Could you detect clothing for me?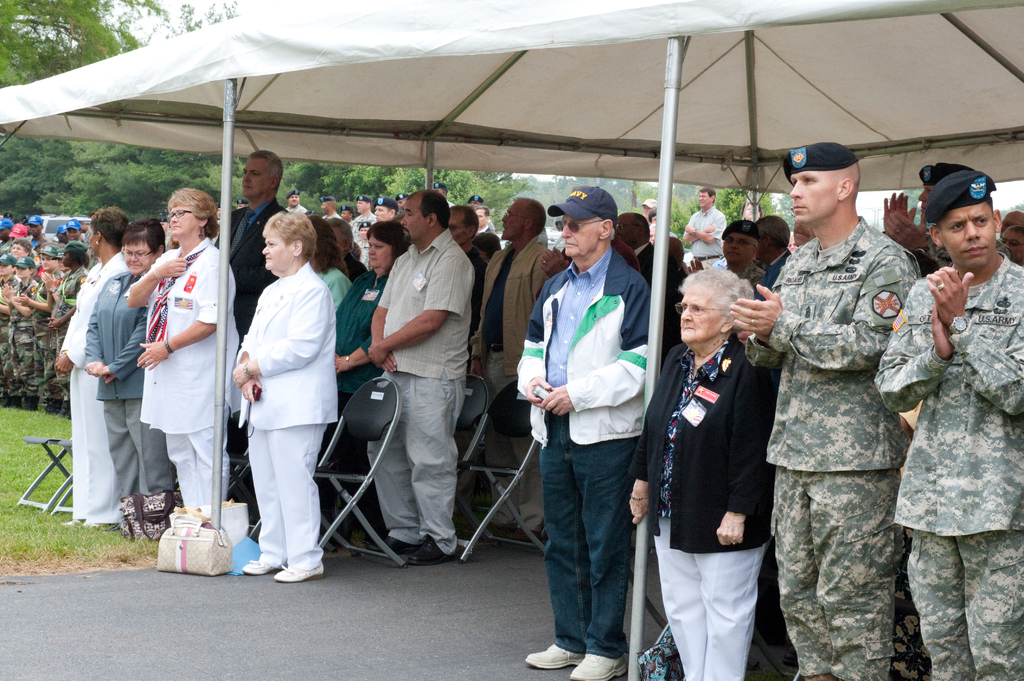
Detection result: l=872, t=251, r=1023, b=679.
